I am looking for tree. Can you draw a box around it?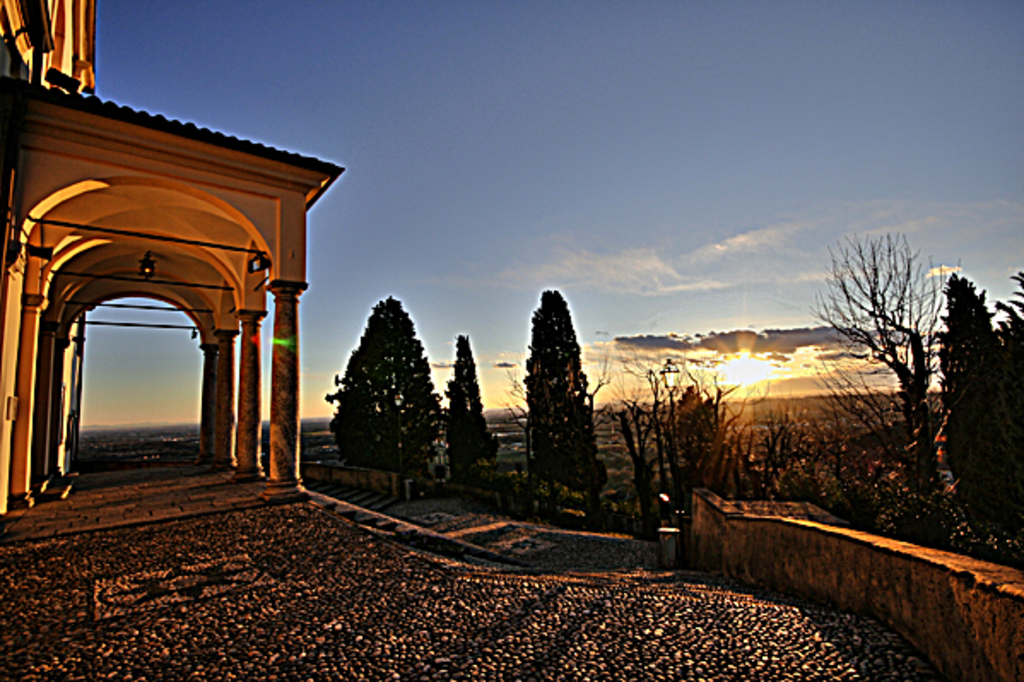
Sure, the bounding box is box=[932, 270, 1022, 544].
